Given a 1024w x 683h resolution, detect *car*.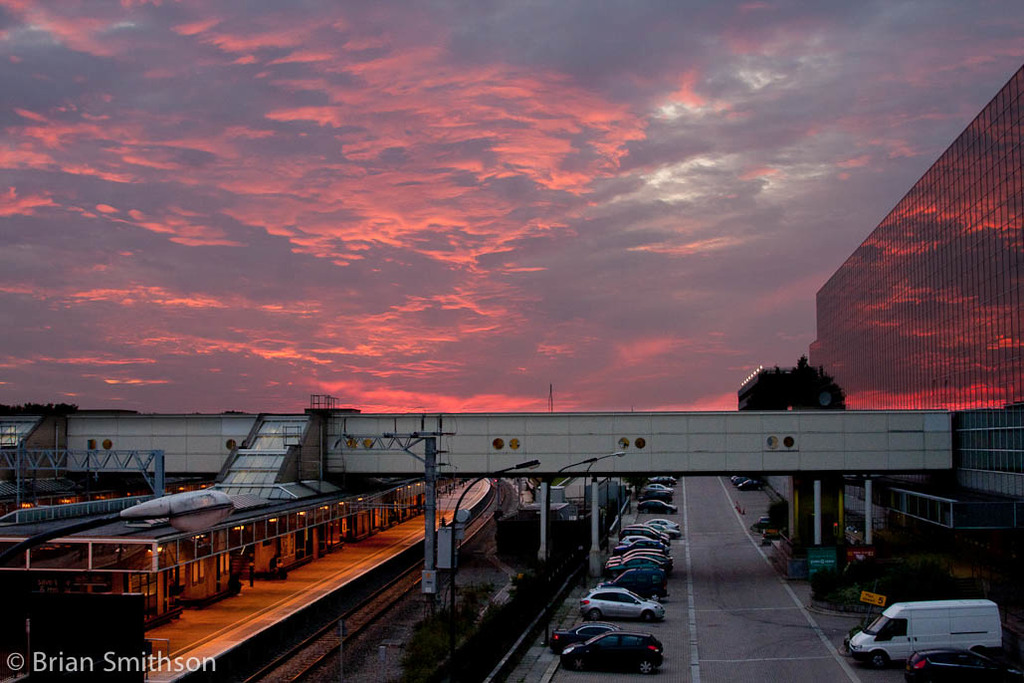
left=906, top=649, right=1023, bottom=682.
